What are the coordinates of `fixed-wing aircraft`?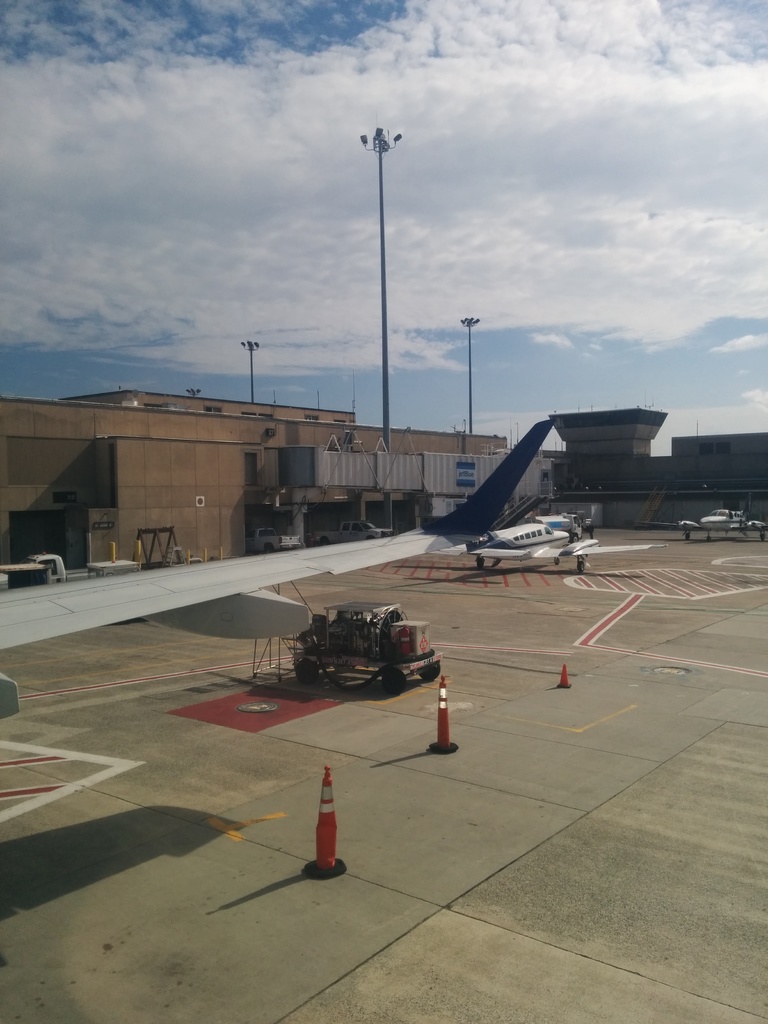
region(679, 508, 767, 541).
